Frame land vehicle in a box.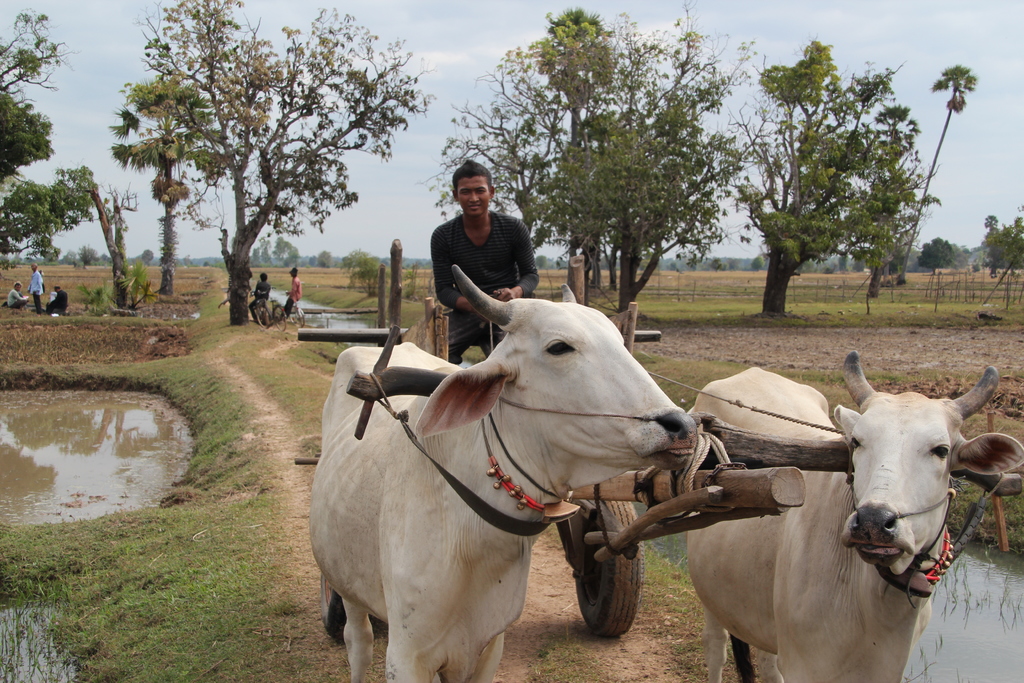
(248,288,269,328).
